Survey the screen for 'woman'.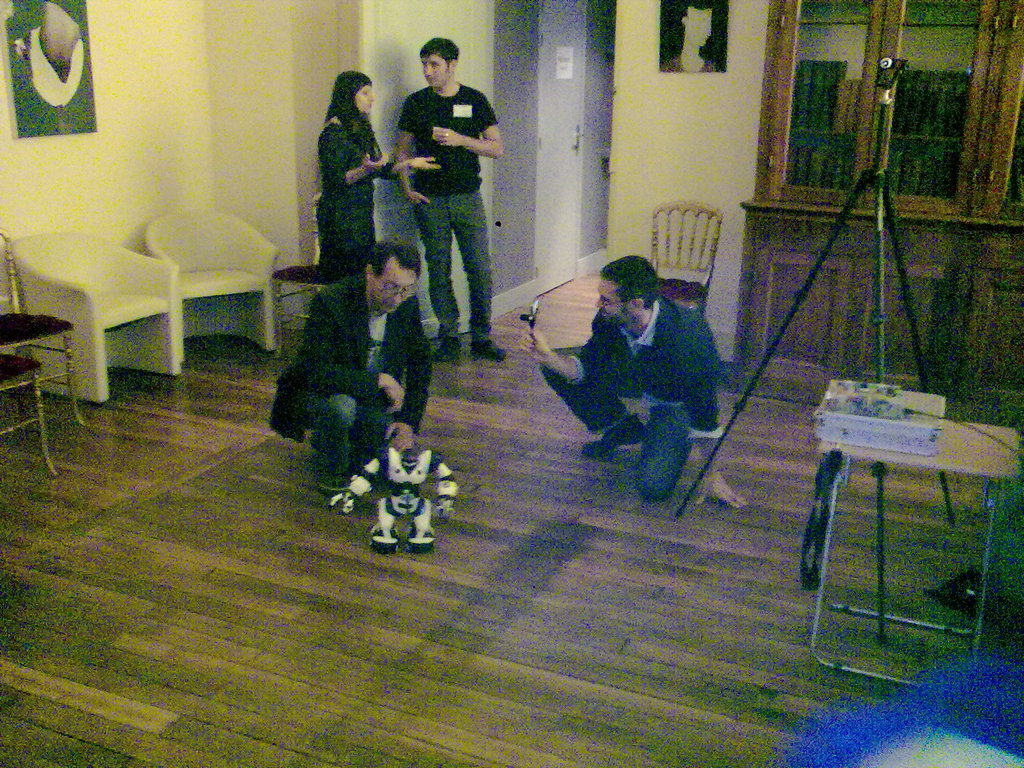
Survey found: bbox=(315, 67, 443, 284).
